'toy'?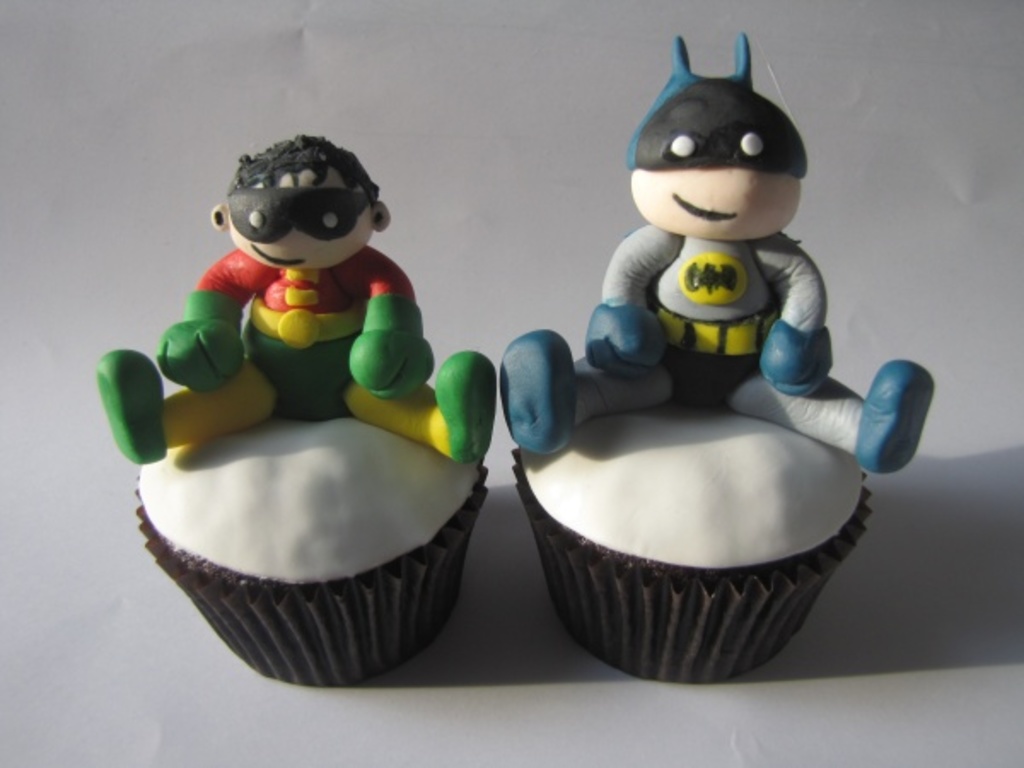
box(498, 32, 934, 476)
